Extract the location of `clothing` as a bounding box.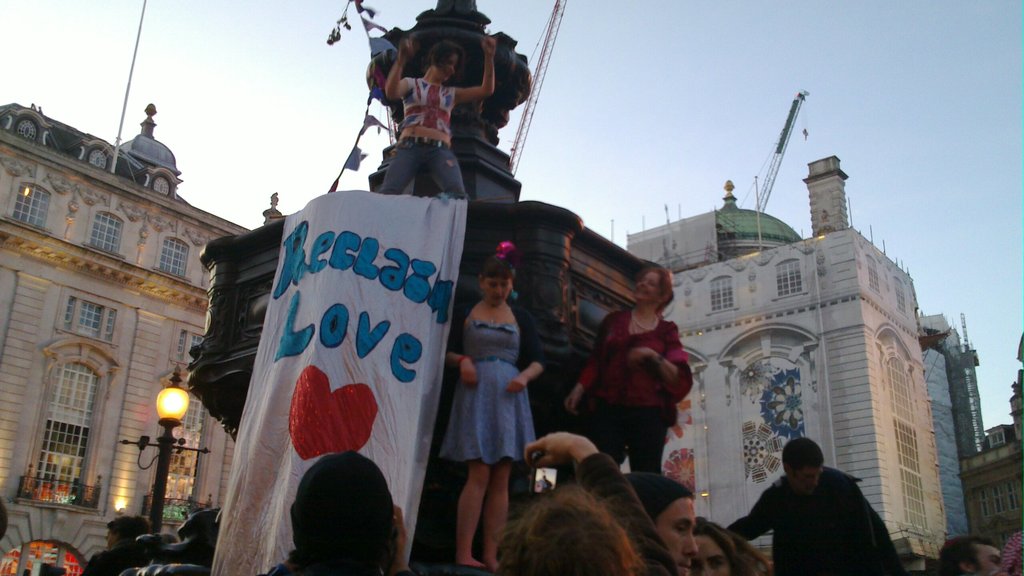
bbox=[717, 465, 908, 574].
